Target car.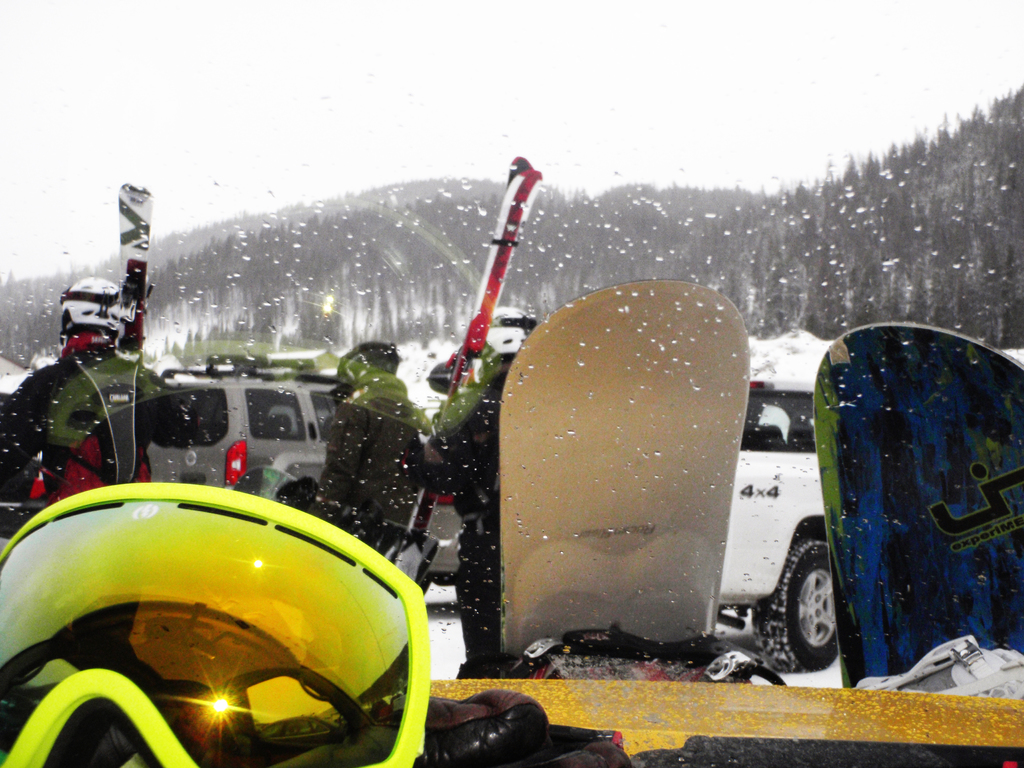
Target region: Rect(138, 371, 458, 588).
